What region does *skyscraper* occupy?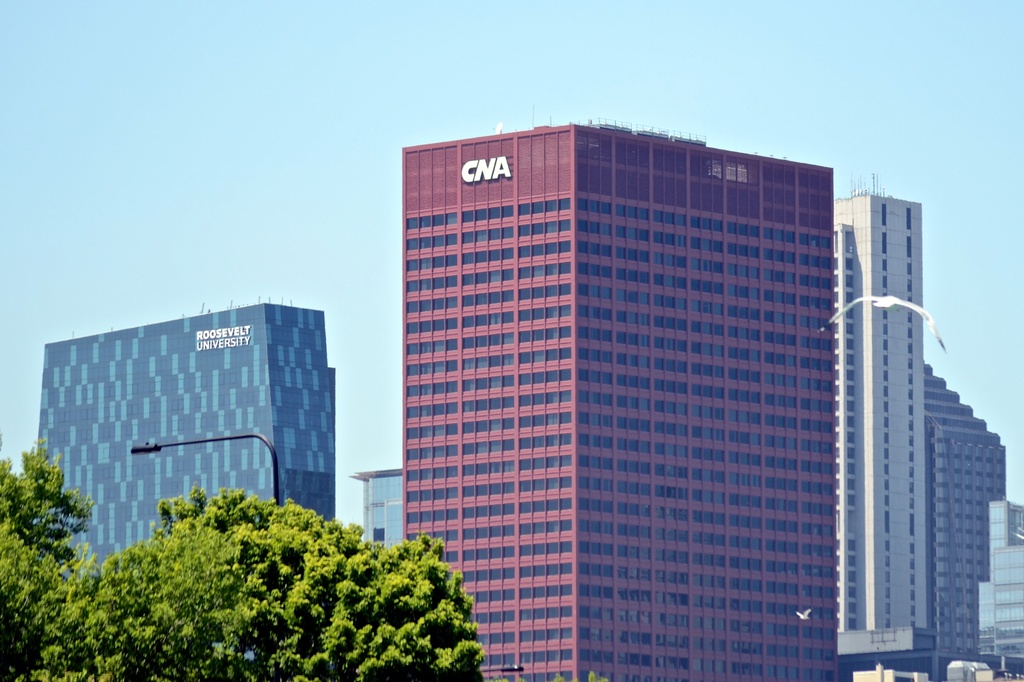
35, 298, 340, 569.
